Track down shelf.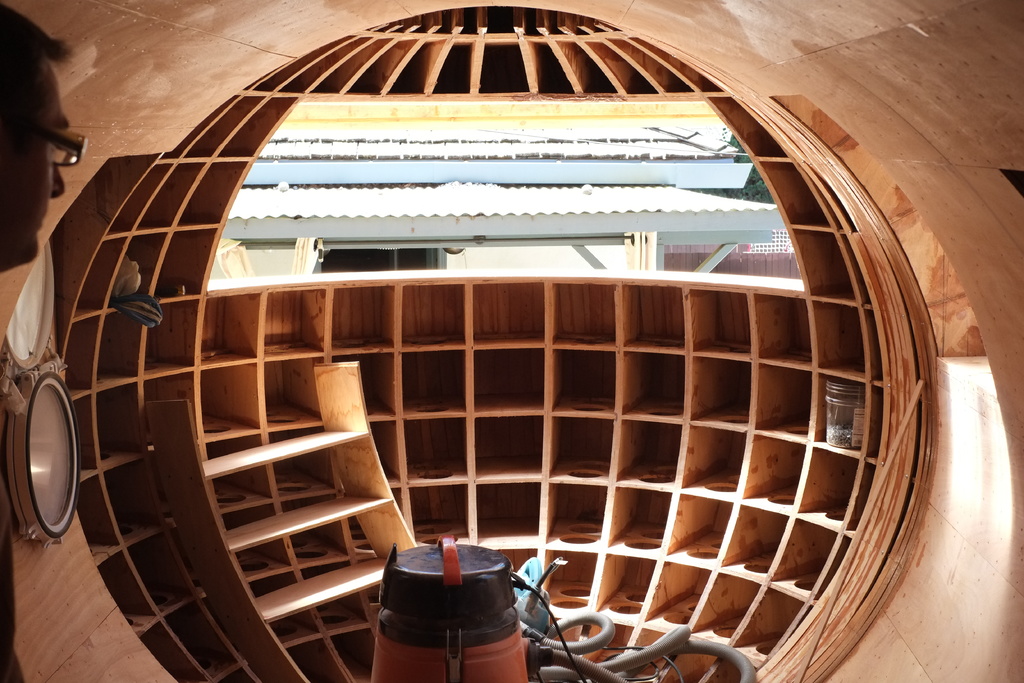
Tracked to 174/156/249/226.
